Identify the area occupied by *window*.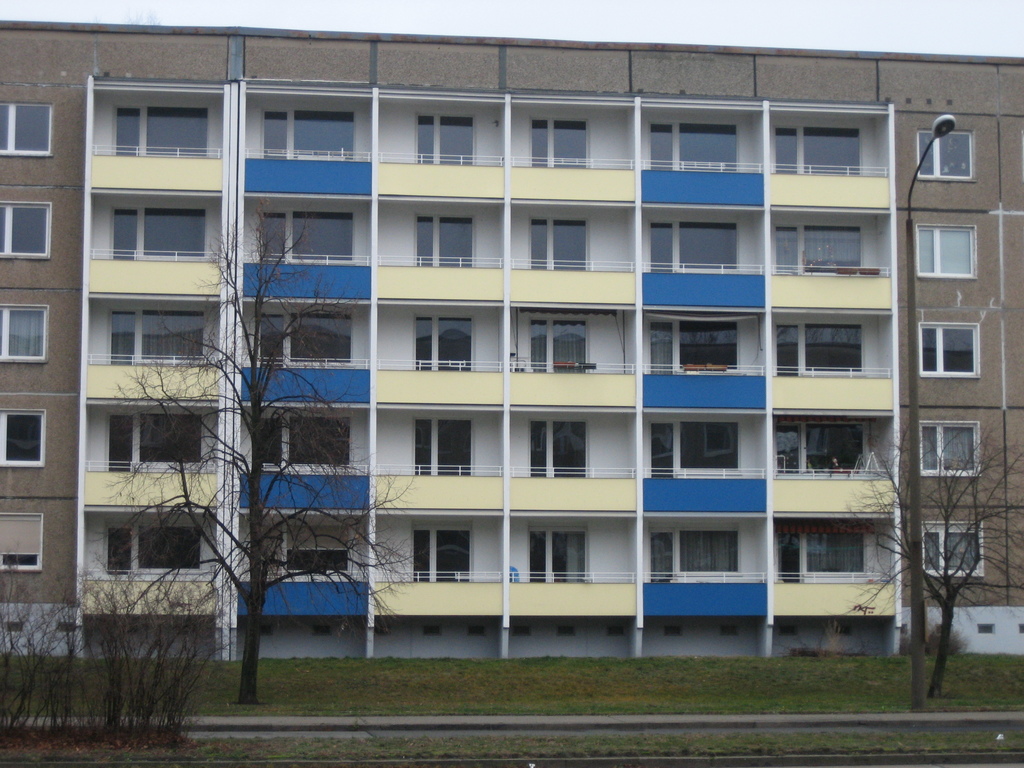
Area: [x1=915, y1=220, x2=979, y2=280].
